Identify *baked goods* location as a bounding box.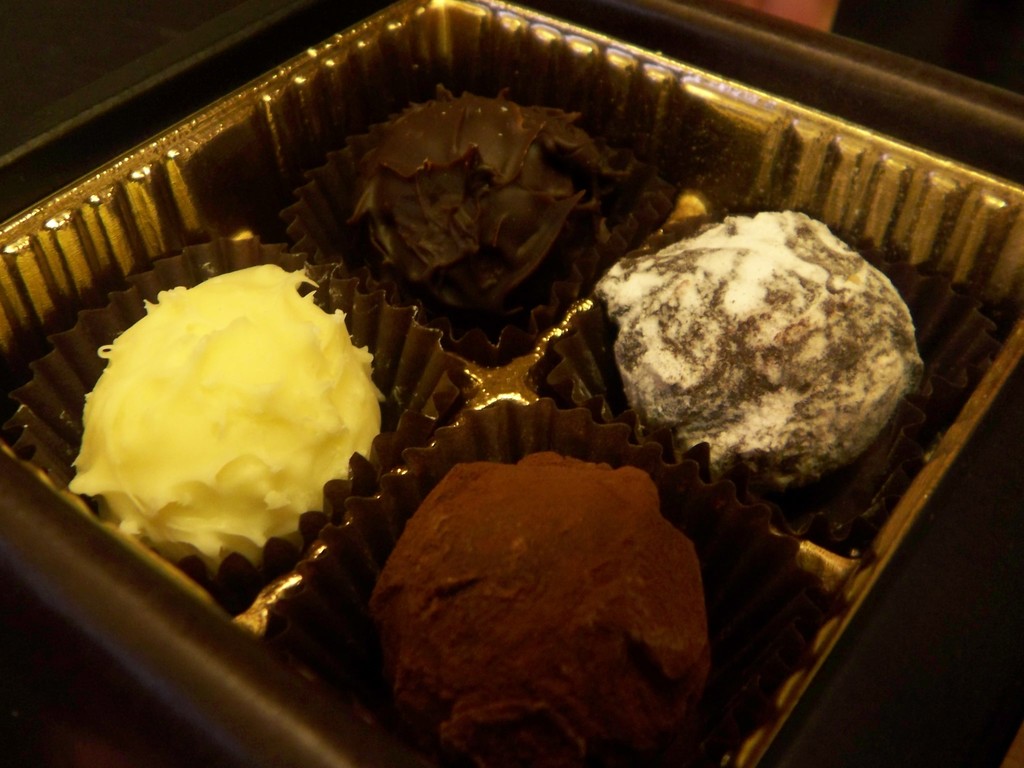
<bbox>360, 447, 719, 767</bbox>.
